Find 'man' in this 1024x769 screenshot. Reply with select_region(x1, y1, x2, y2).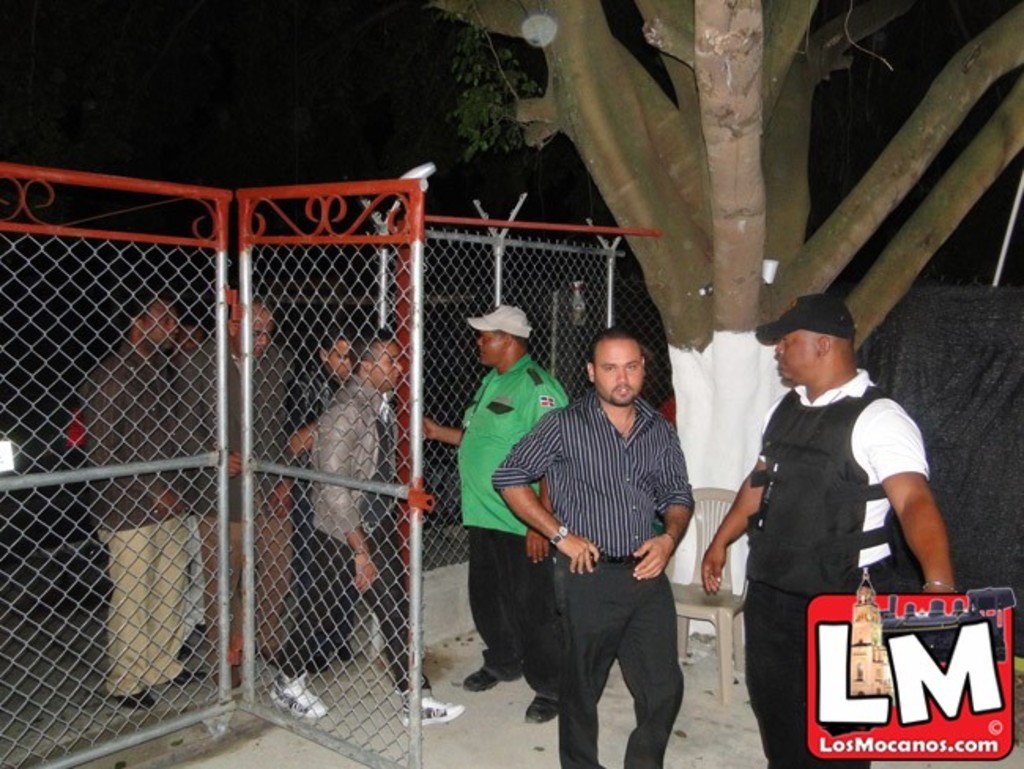
select_region(698, 292, 956, 767).
